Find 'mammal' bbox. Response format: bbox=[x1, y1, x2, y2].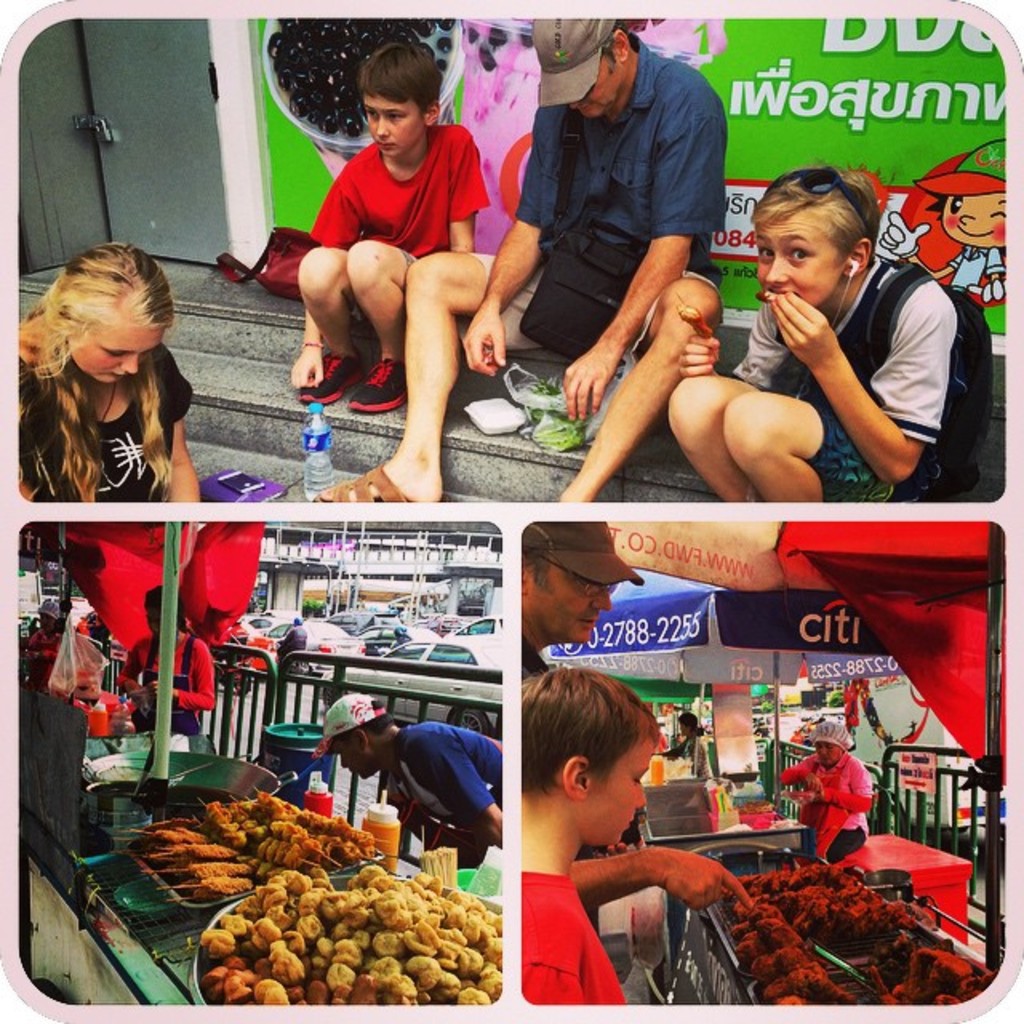
bbox=[312, 11, 722, 501].
